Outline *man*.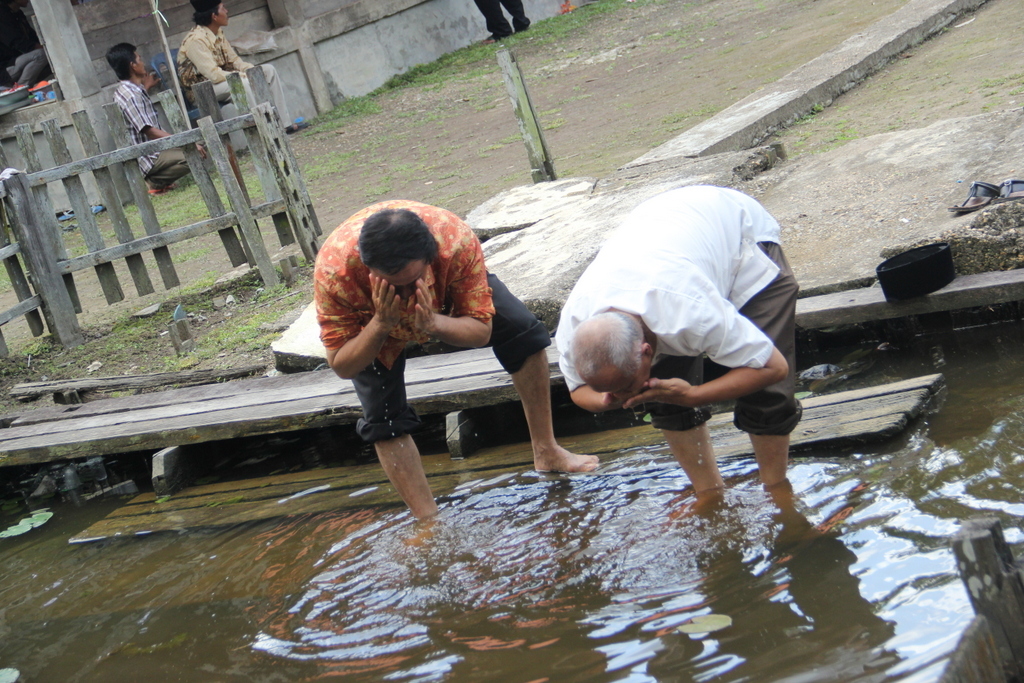
Outline: pyautogui.locateOnScreen(177, 0, 304, 129).
